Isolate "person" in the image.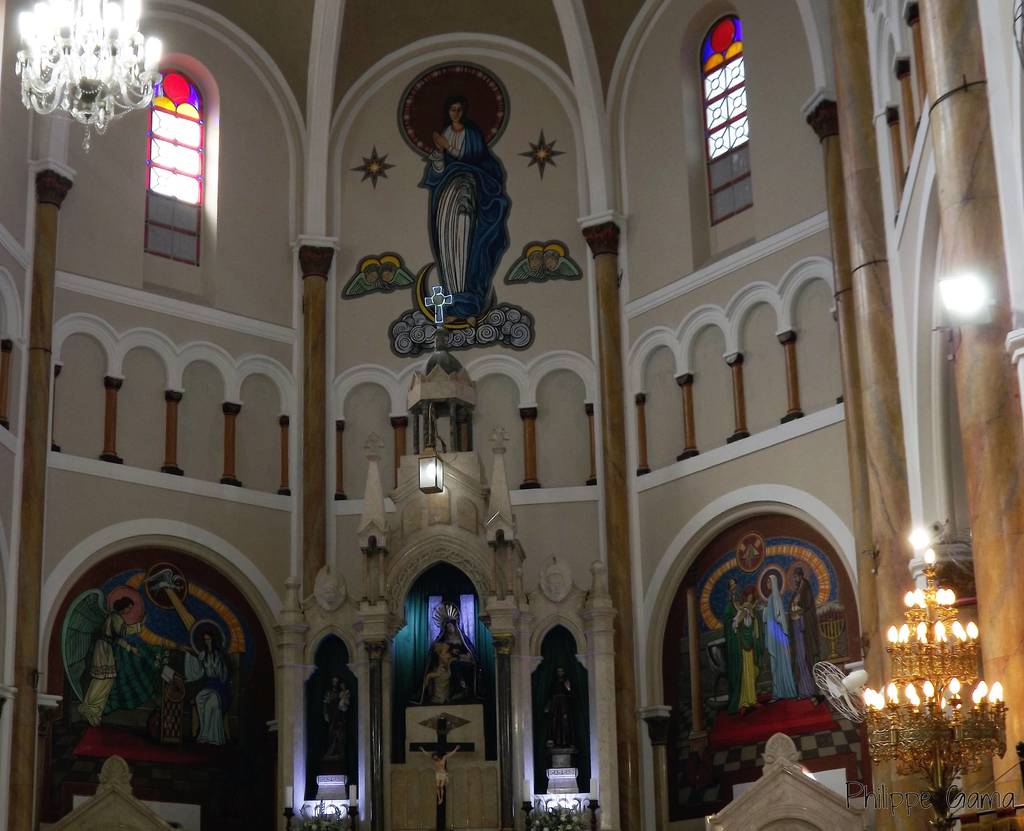
Isolated region: x1=767 y1=574 x2=799 y2=702.
